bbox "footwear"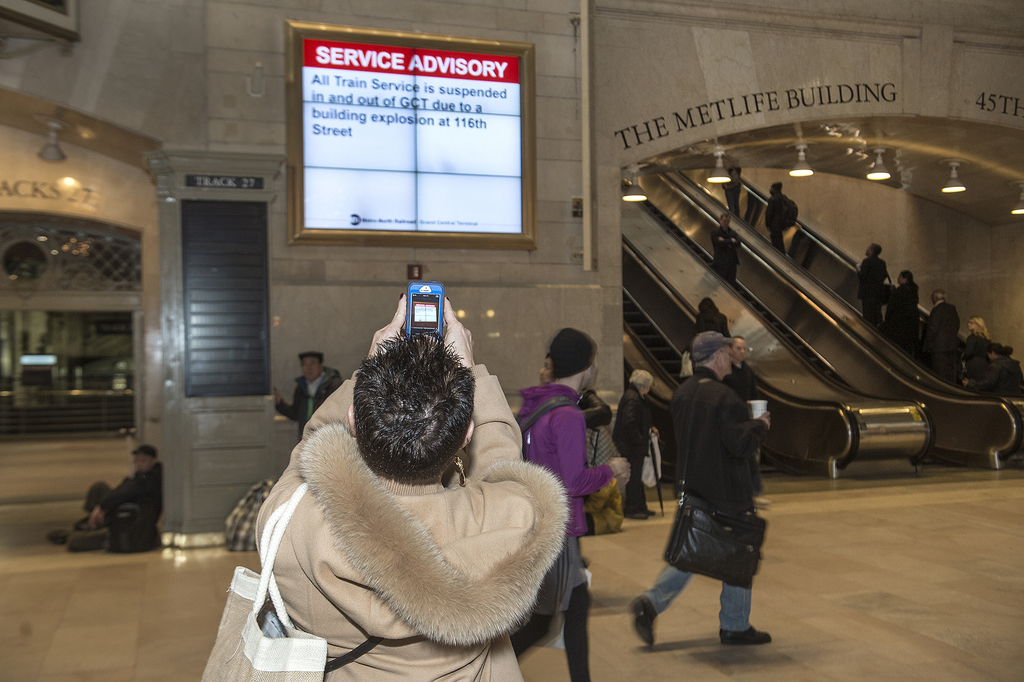
<region>643, 504, 659, 517</region>
